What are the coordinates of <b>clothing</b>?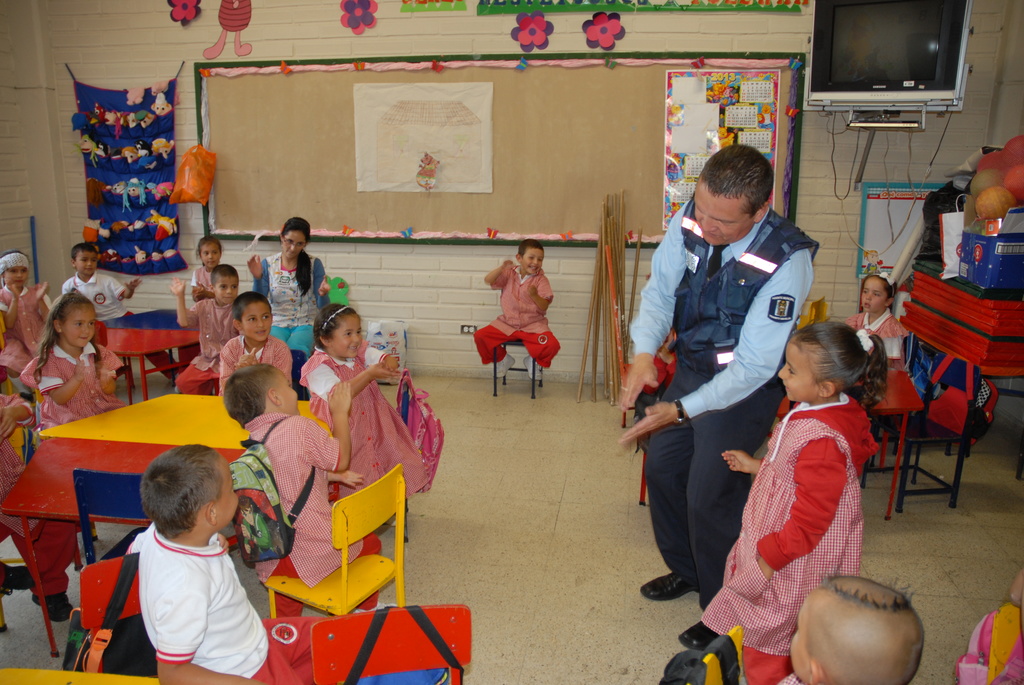
box=[189, 264, 218, 303].
